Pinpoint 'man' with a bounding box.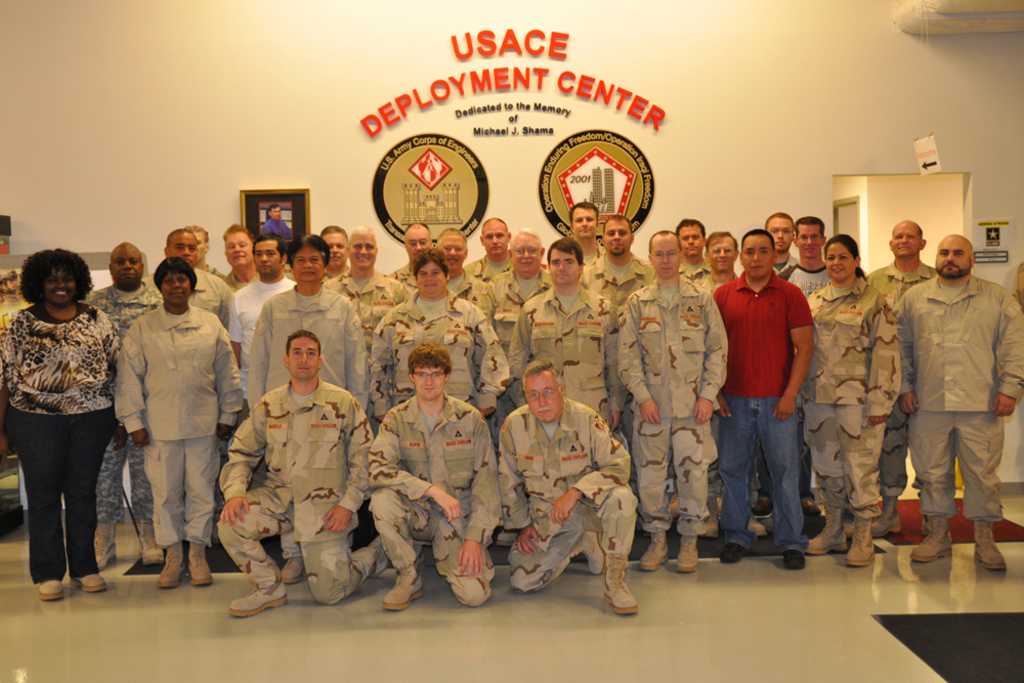
[386,222,433,288].
